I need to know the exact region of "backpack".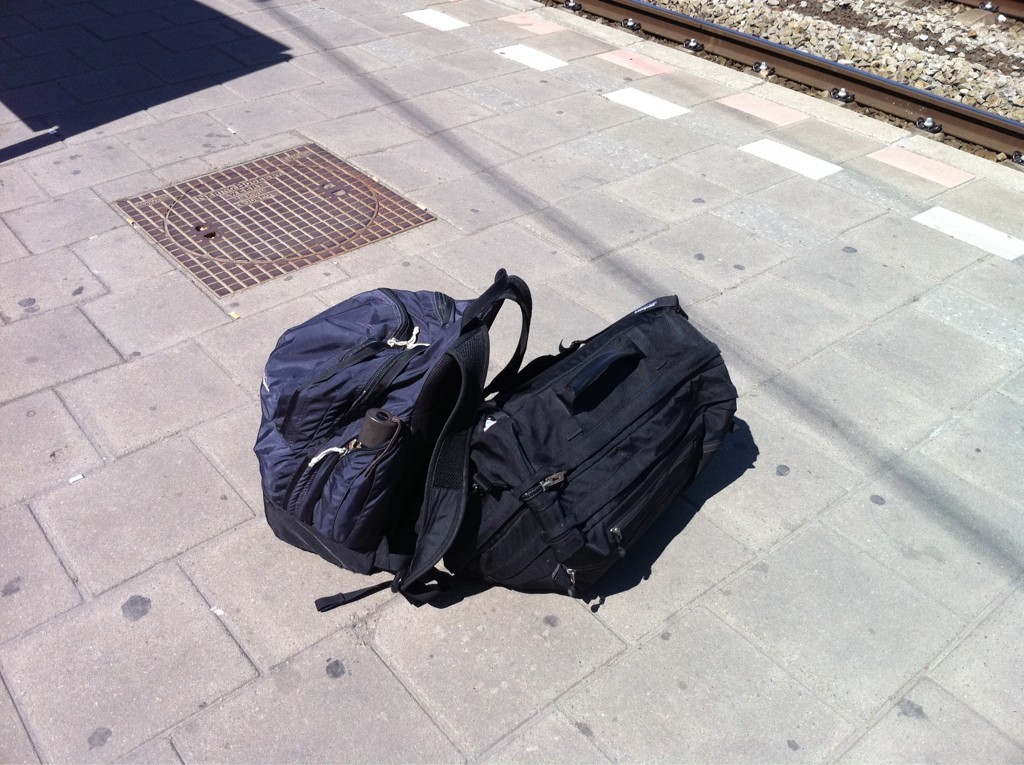
Region: [x1=255, y1=270, x2=532, y2=605].
